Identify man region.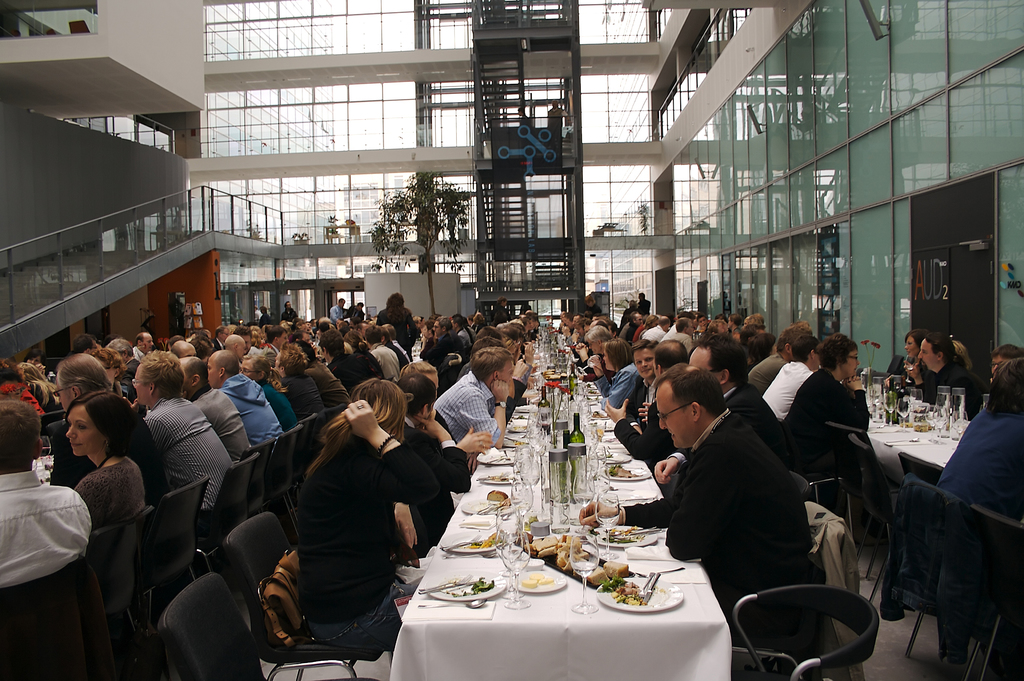
Region: {"left": 259, "top": 306, "right": 276, "bottom": 330}.
